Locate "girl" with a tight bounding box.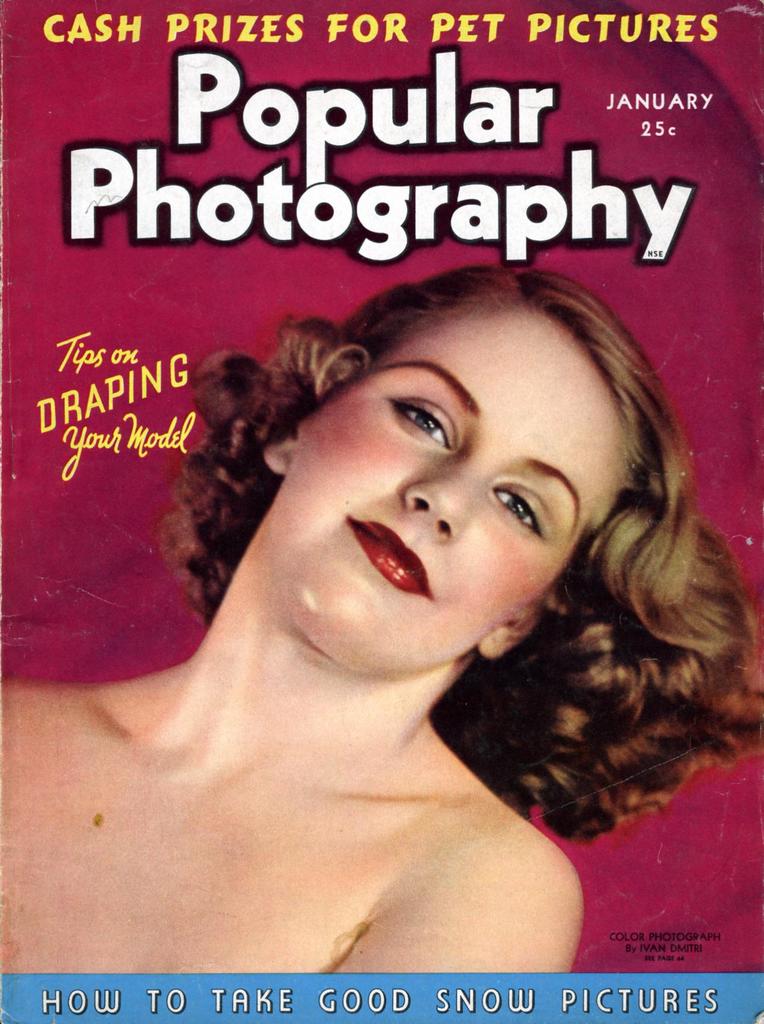
(0, 263, 763, 973).
